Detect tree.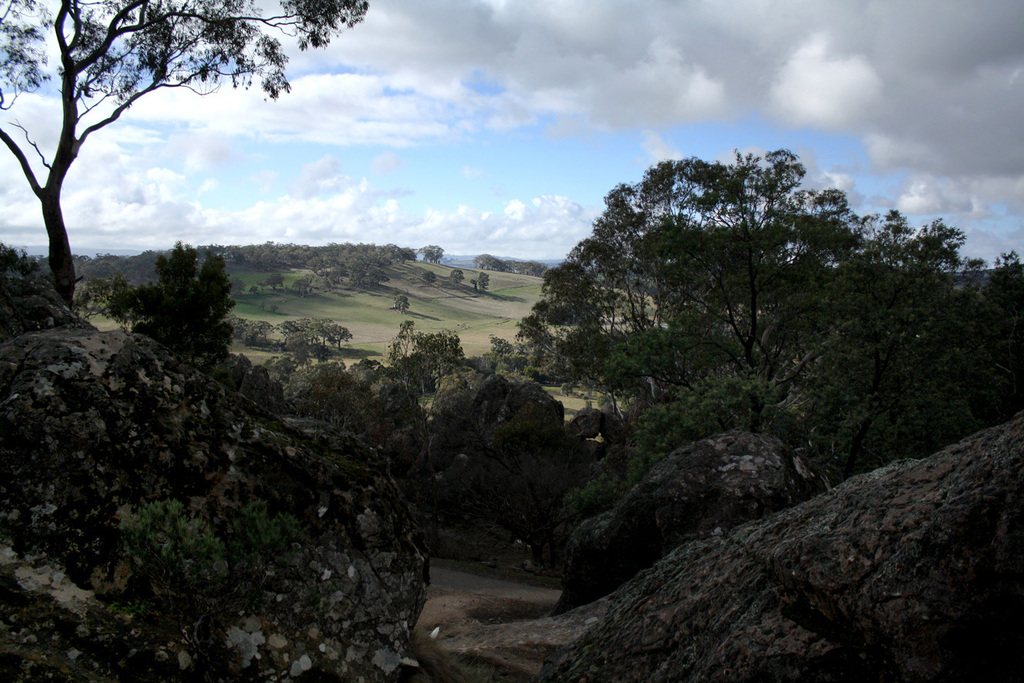
Detected at <bbox>539, 131, 954, 469</bbox>.
